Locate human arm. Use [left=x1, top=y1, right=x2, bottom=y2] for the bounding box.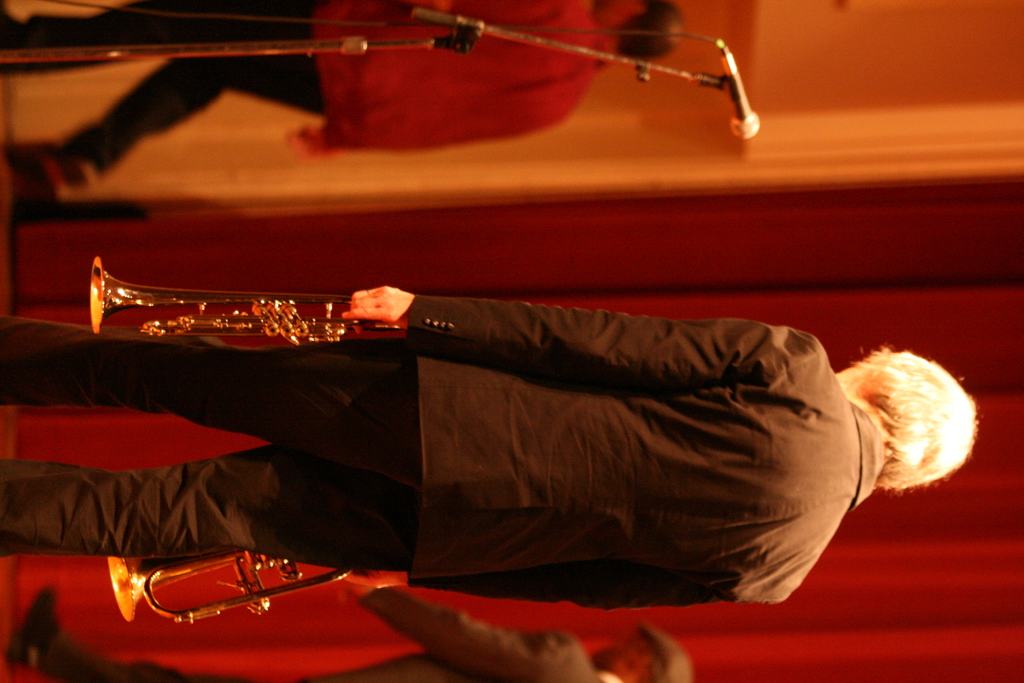
[left=410, top=0, right=582, bottom=31].
